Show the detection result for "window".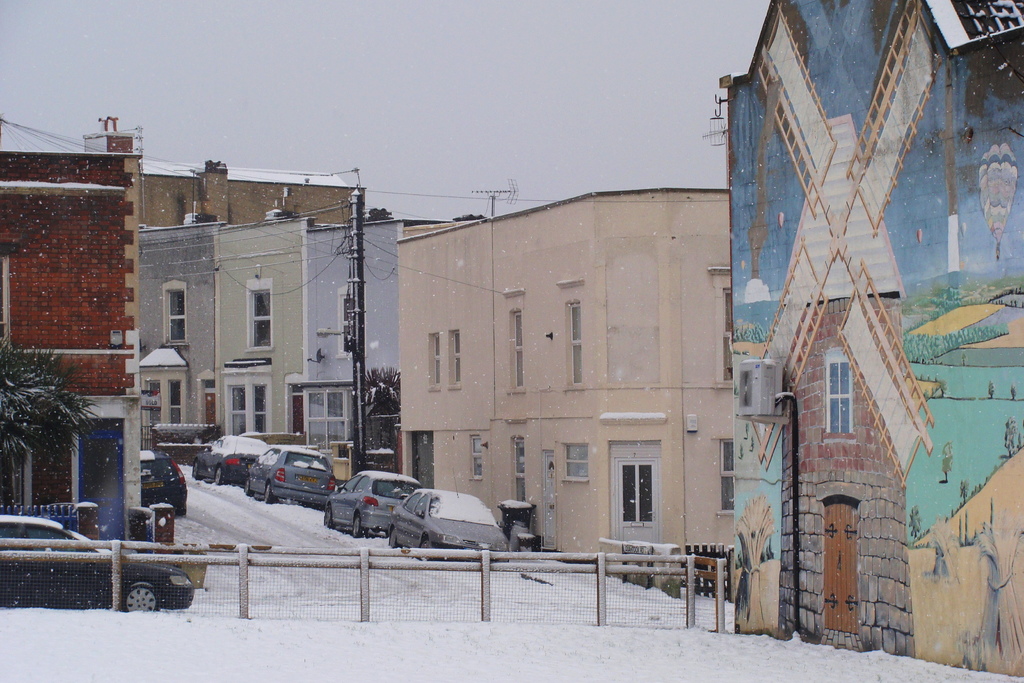
l=561, t=440, r=591, b=486.
